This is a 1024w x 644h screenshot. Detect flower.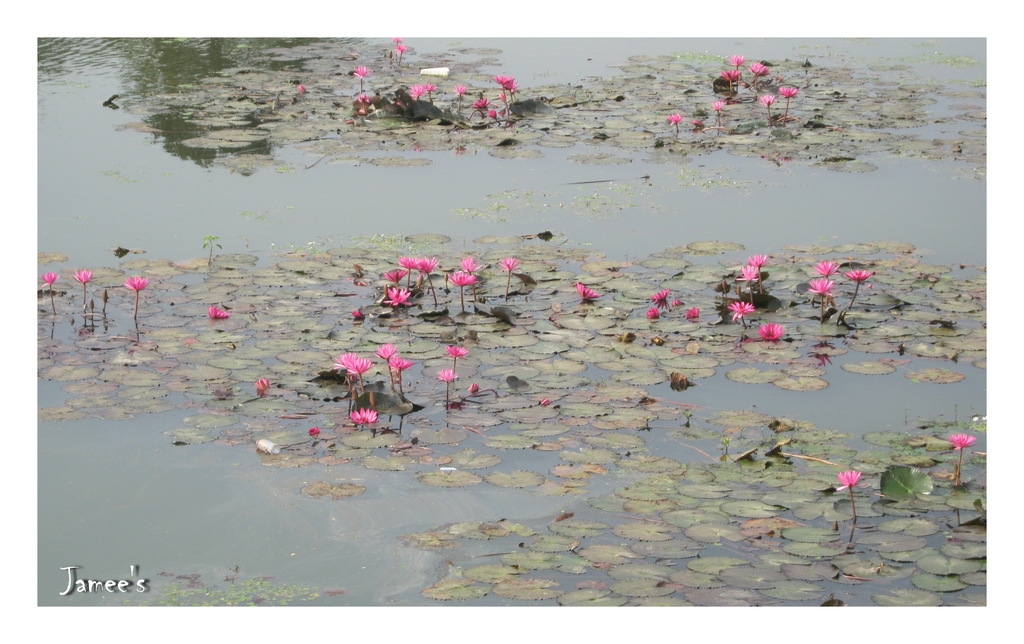
box(496, 257, 521, 272).
